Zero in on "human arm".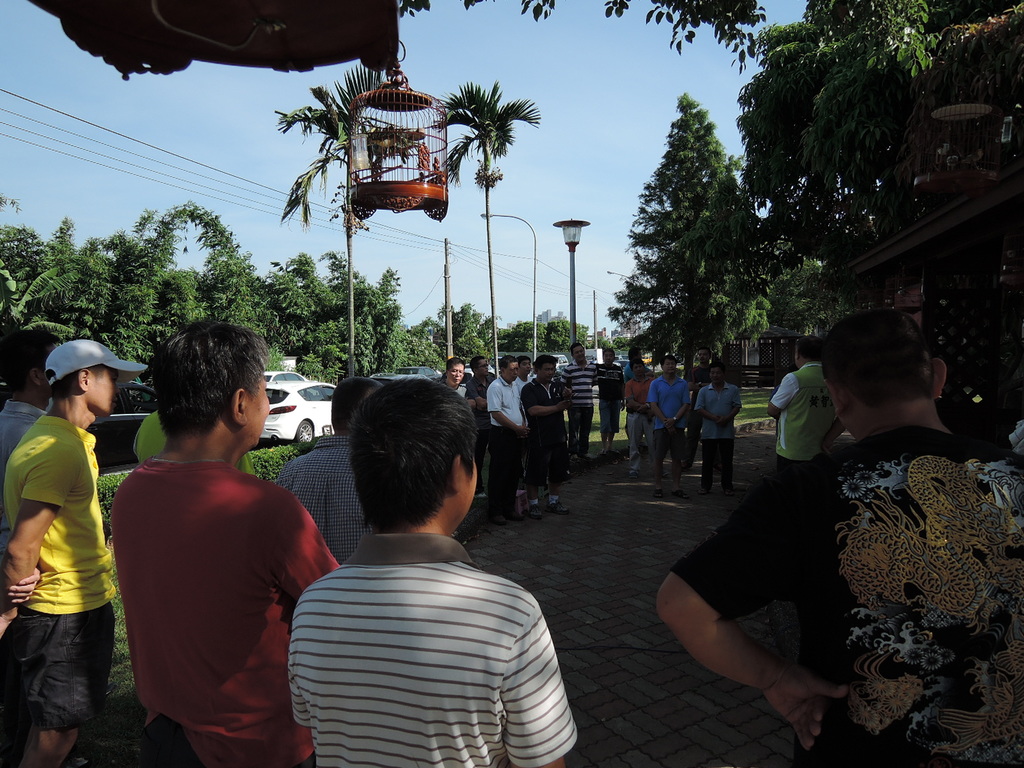
Zeroed in: crop(693, 385, 726, 426).
